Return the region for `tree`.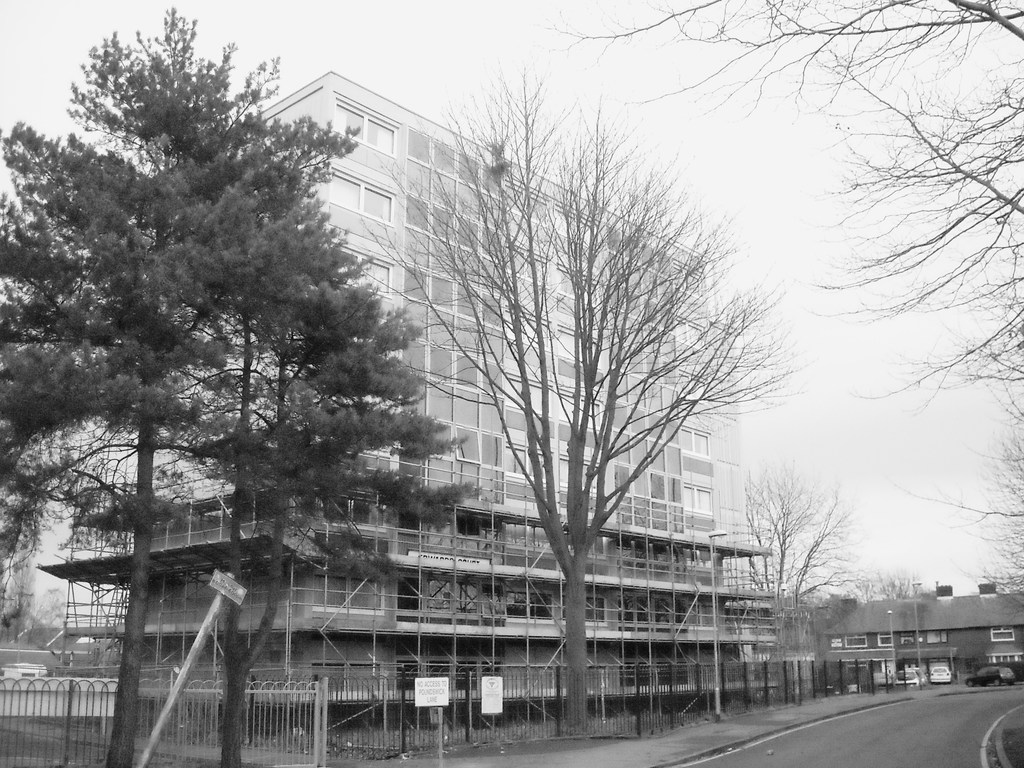
rect(152, 279, 491, 767).
